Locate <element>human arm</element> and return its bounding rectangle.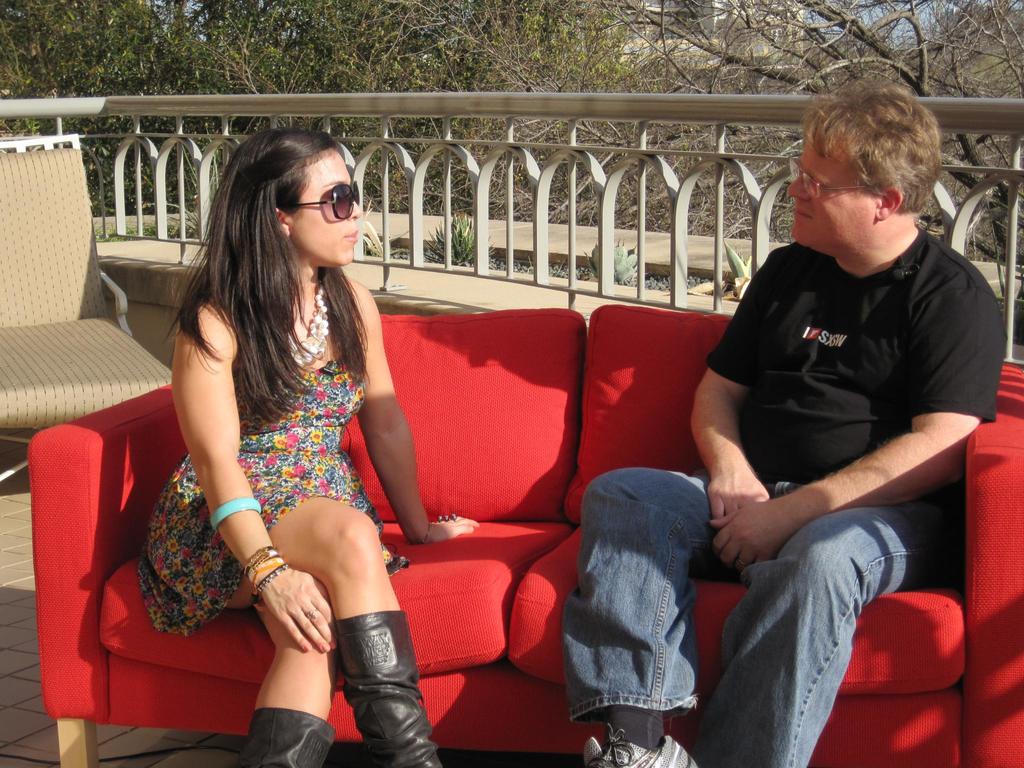
(left=350, top=276, right=492, bottom=549).
